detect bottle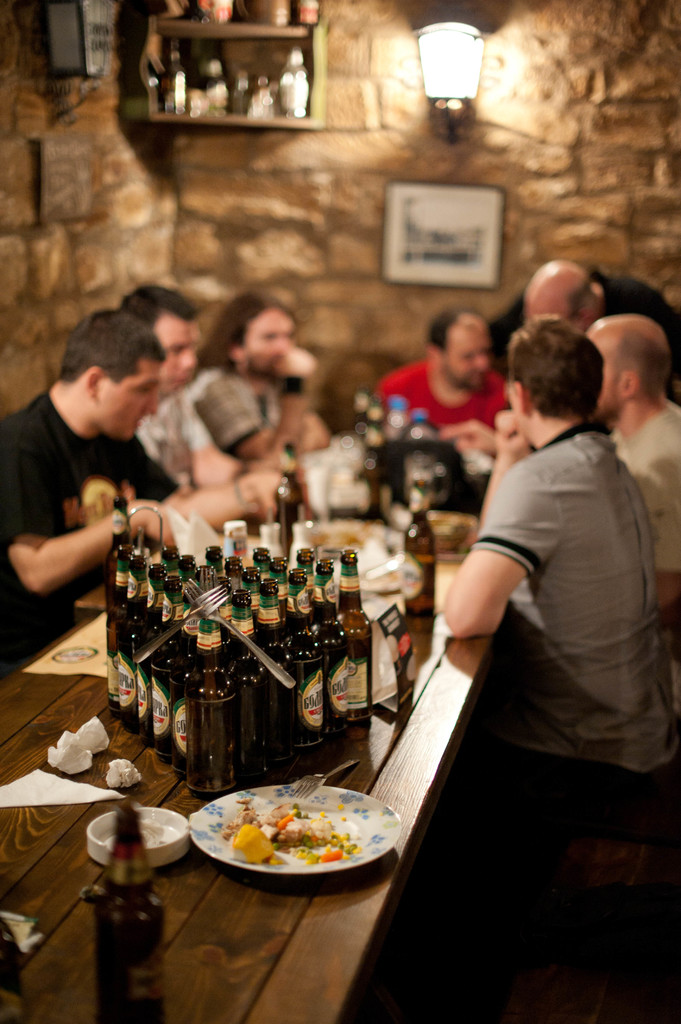
crop(95, 799, 170, 1023)
